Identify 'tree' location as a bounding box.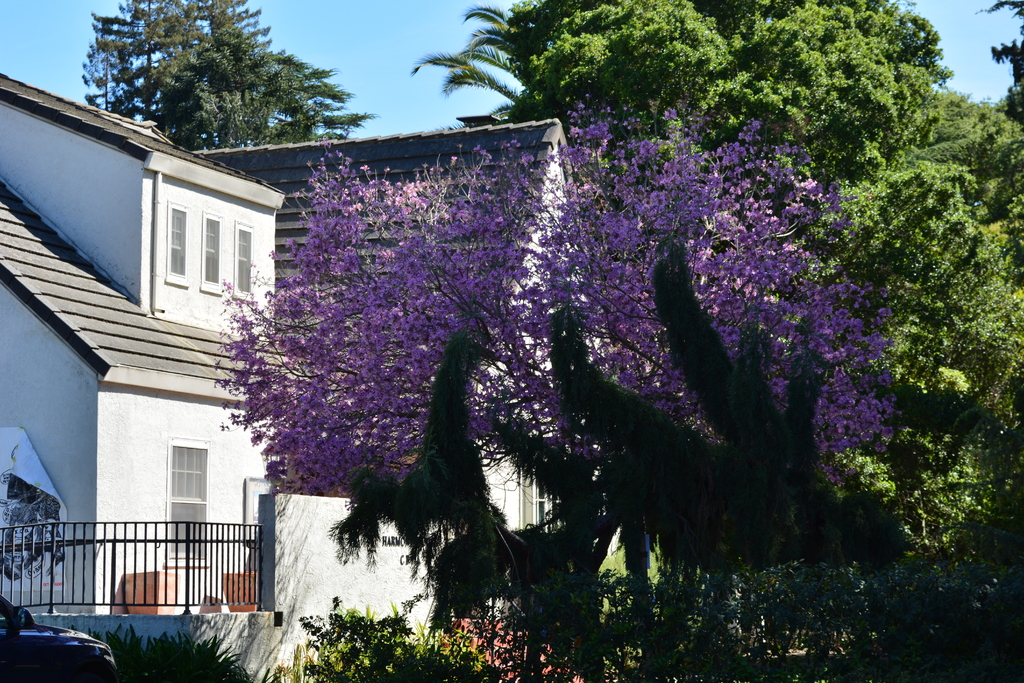
x1=406 y1=0 x2=575 y2=125.
